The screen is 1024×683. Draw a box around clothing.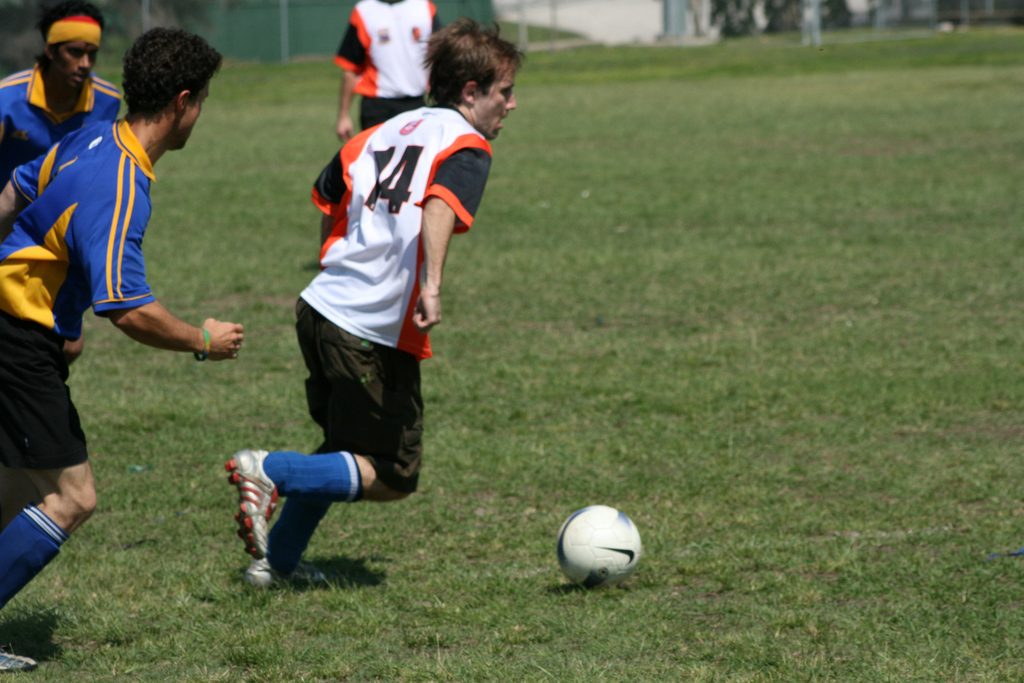
[x1=0, y1=110, x2=155, y2=481].
